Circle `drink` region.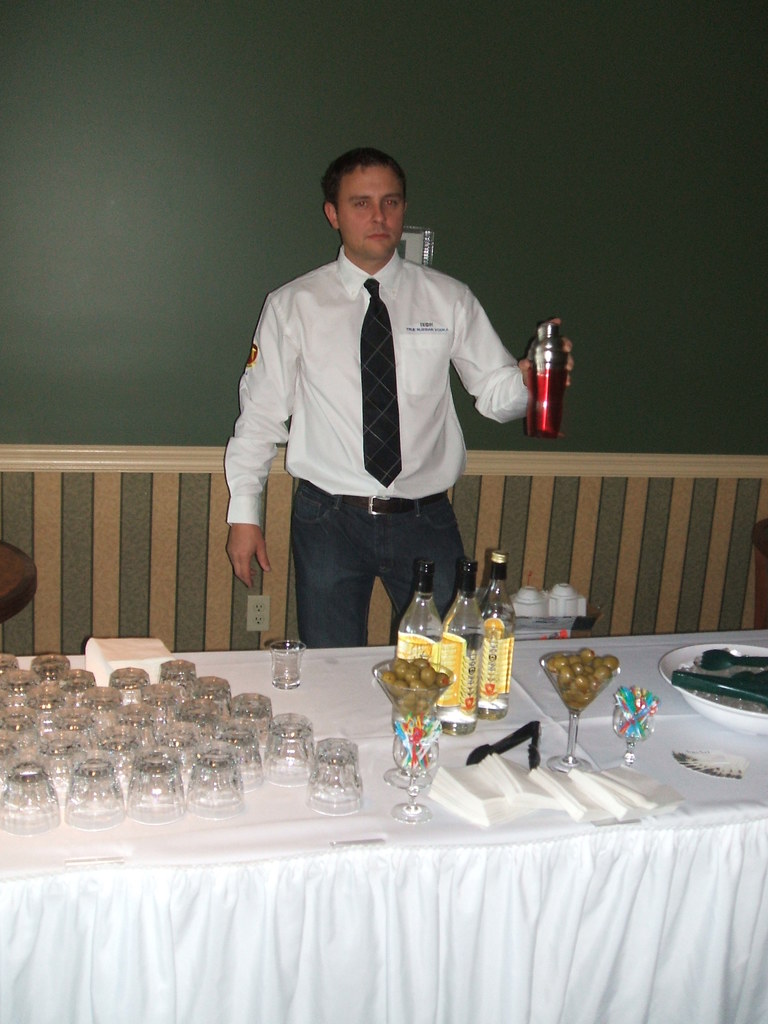
Region: (left=444, top=570, right=484, bottom=732).
